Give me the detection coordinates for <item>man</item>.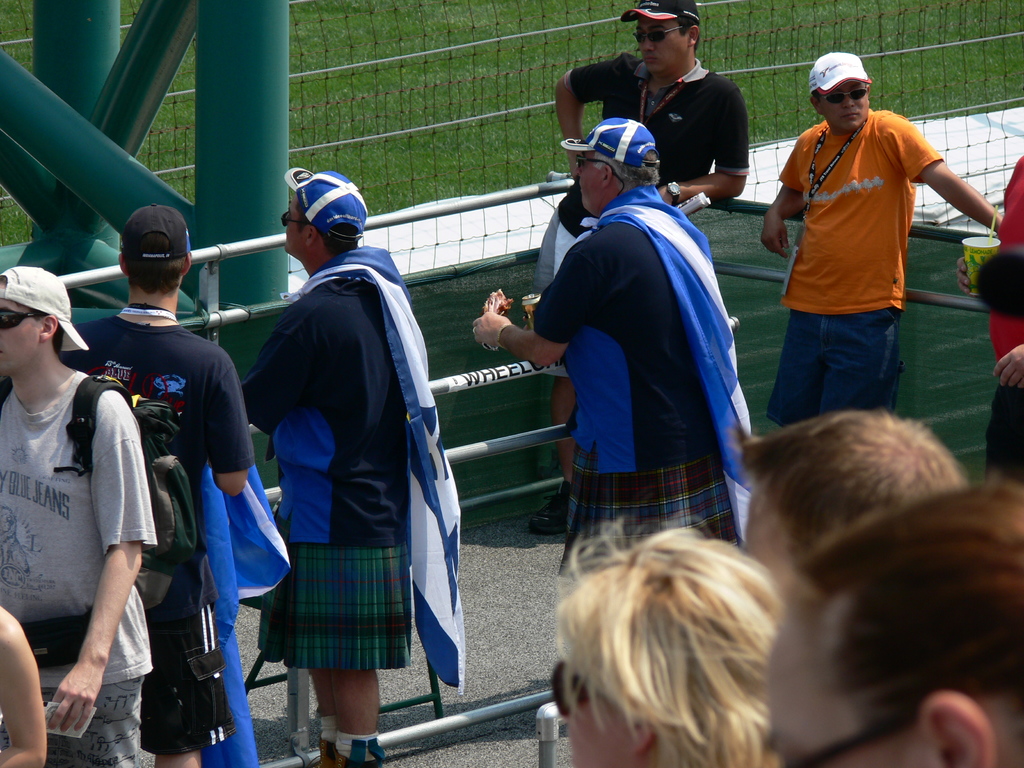
bbox(758, 48, 967, 460).
